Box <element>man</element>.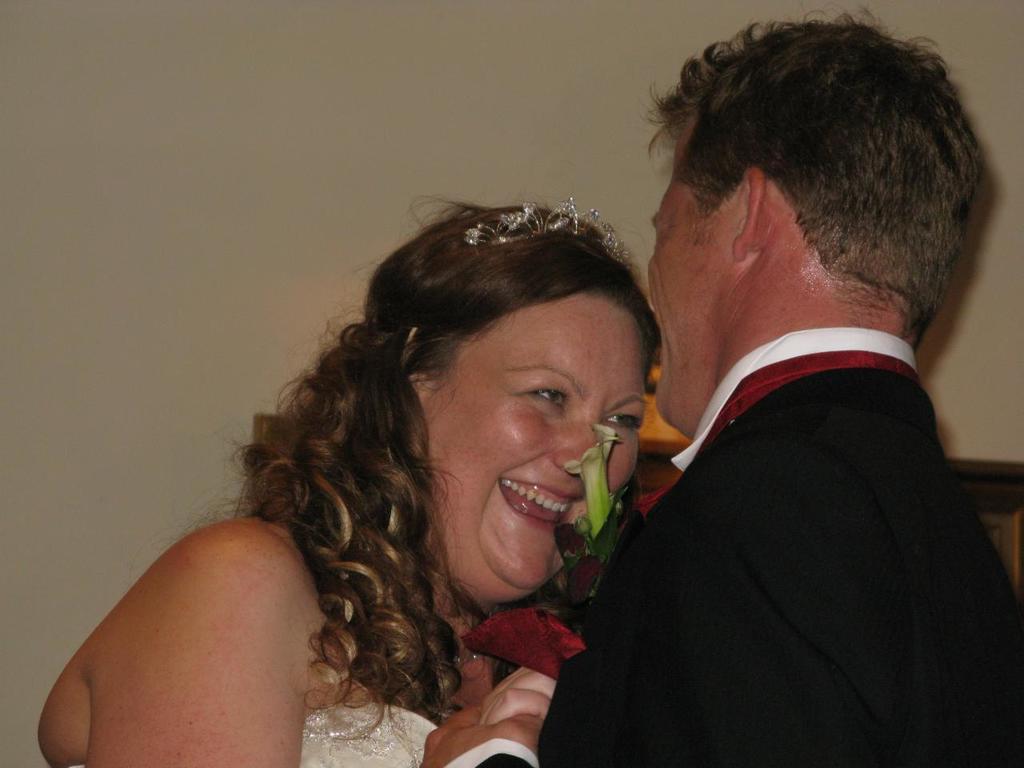
[415, 10, 1023, 767].
